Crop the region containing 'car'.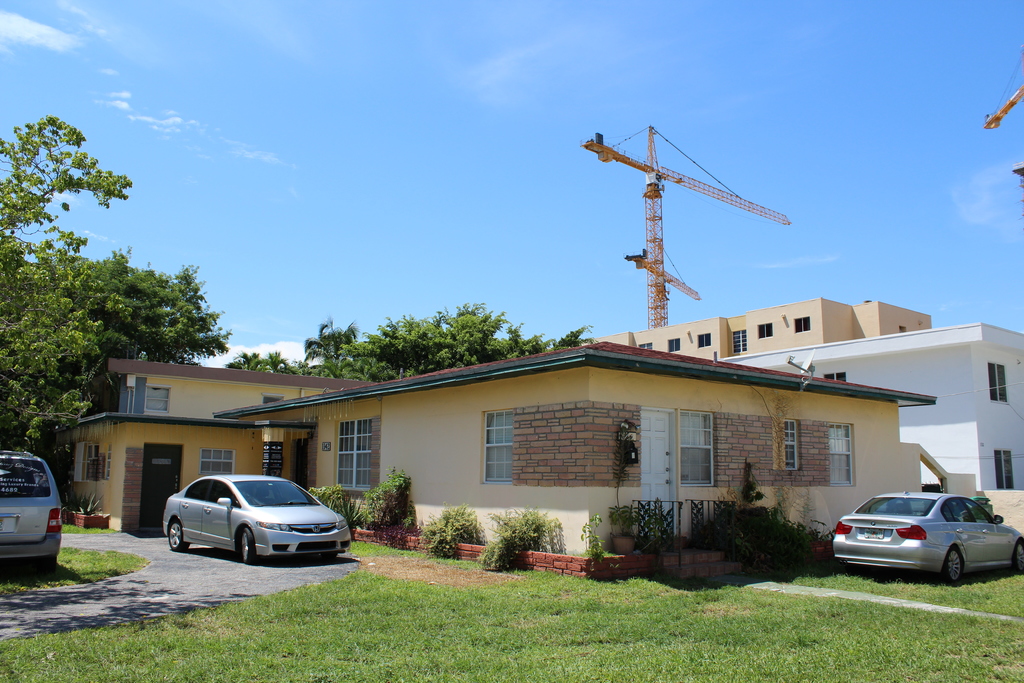
Crop region: region(830, 490, 1023, 586).
